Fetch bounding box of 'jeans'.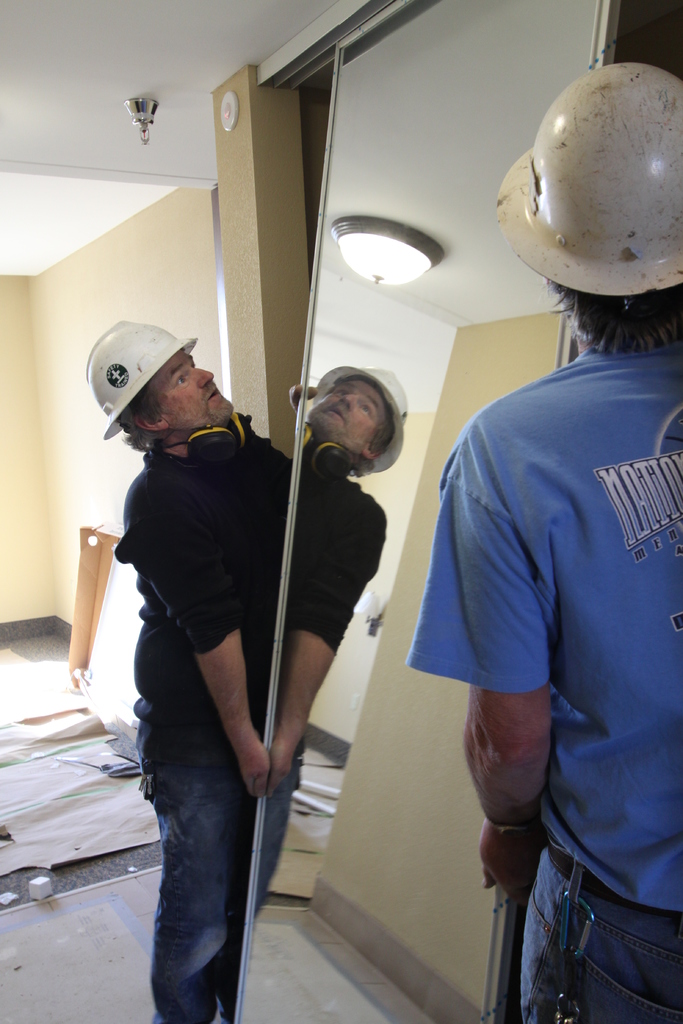
Bbox: 134,734,278,1023.
